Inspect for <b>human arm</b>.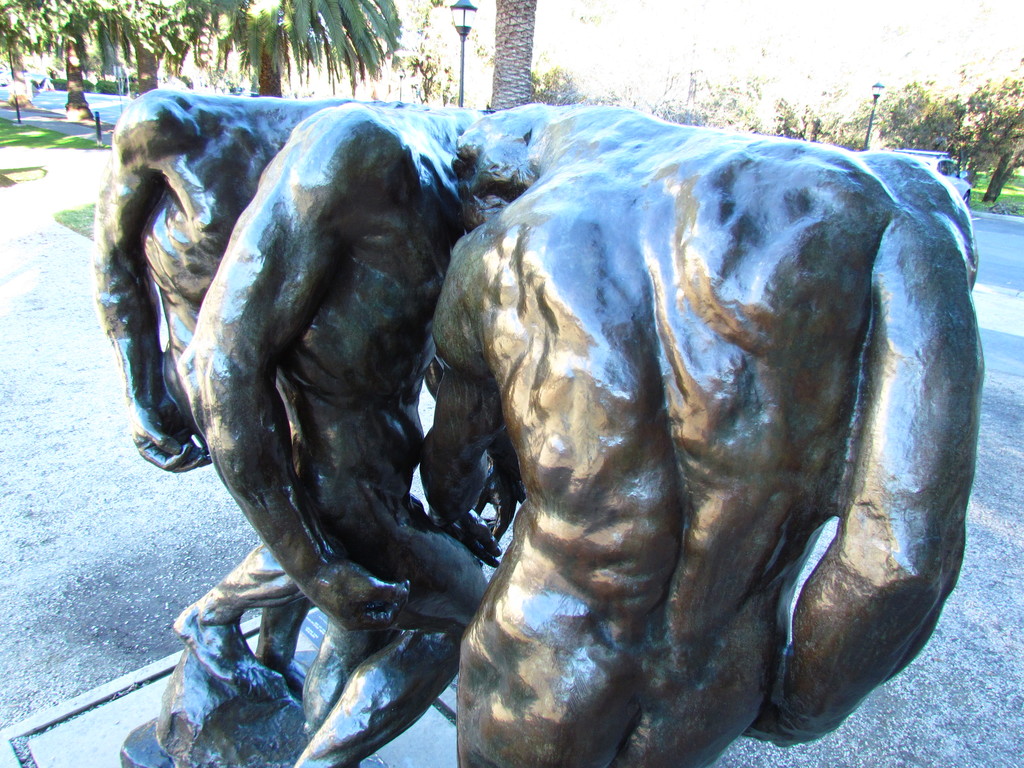
Inspection: (x1=747, y1=152, x2=988, y2=749).
